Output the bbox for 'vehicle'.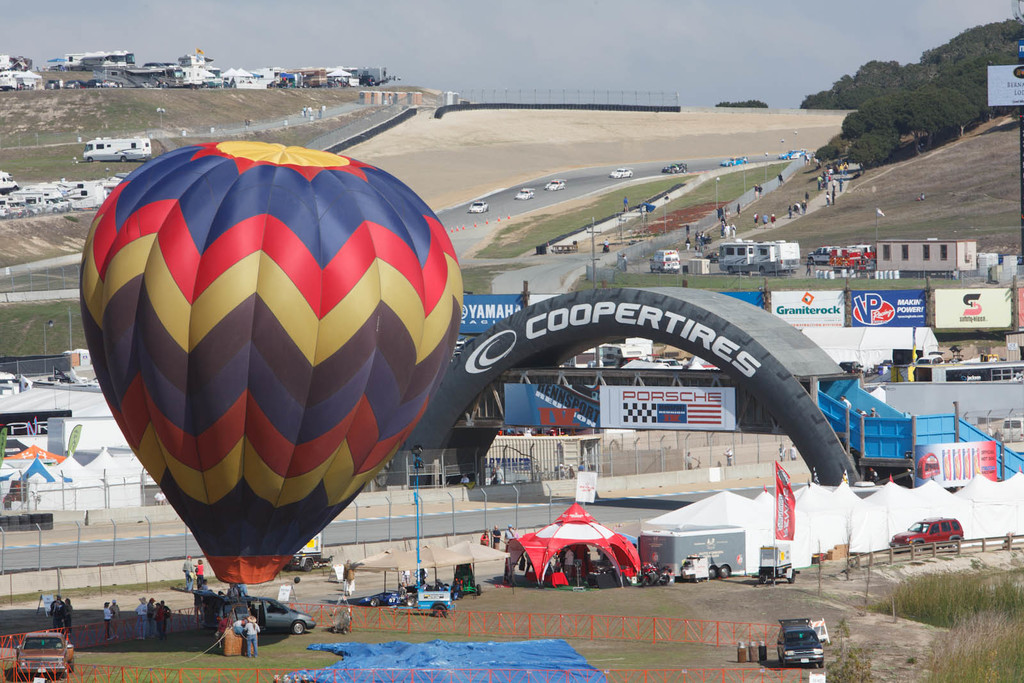
box=[888, 515, 963, 552].
